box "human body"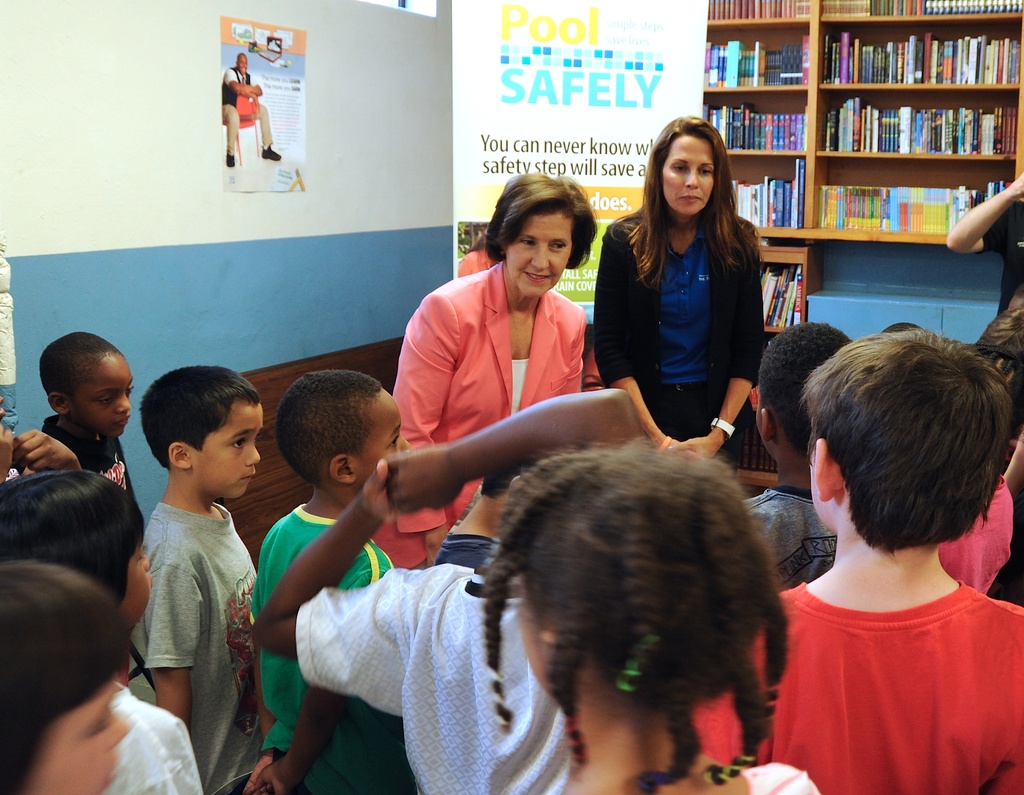
locate(95, 682, 204, 794)
